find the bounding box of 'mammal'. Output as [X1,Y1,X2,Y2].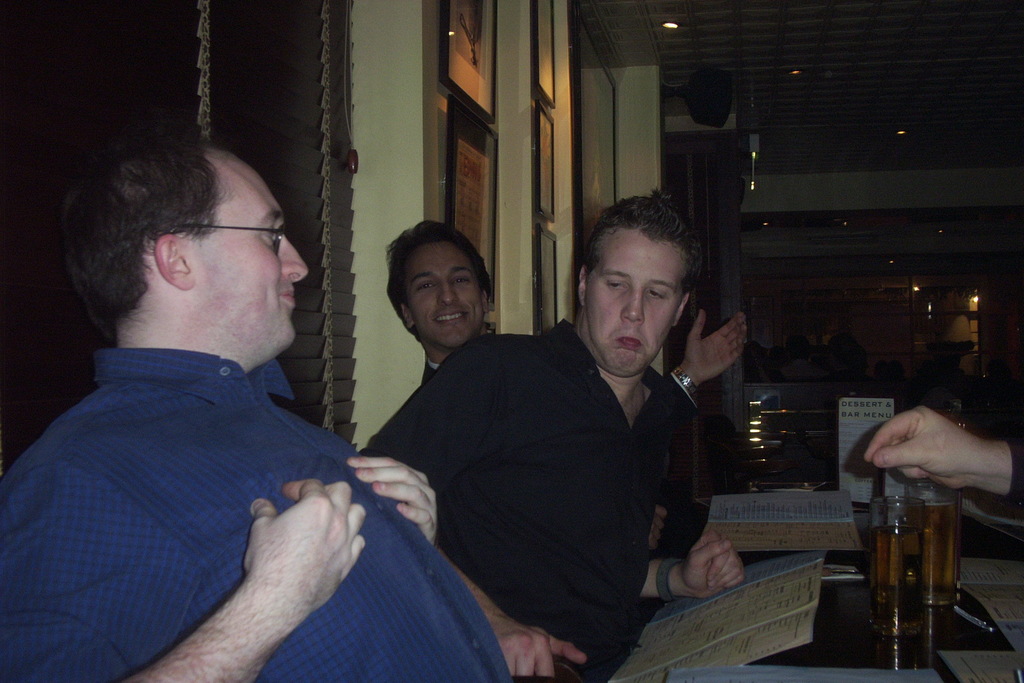
[863,403,1023,502].
